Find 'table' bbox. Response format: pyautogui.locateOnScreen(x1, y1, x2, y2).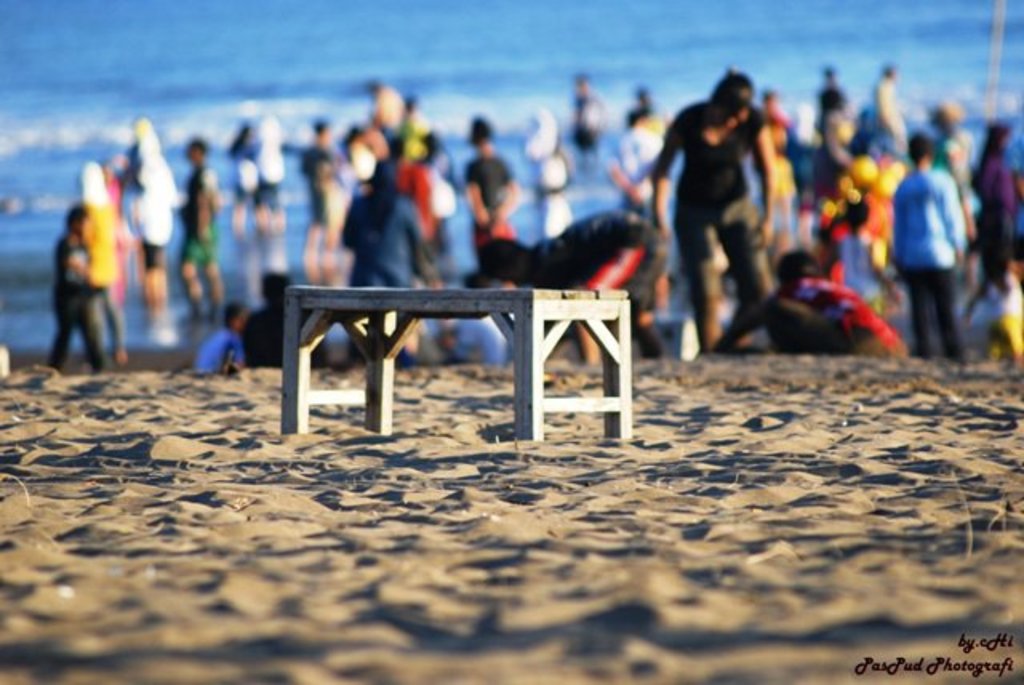
pyautogui.locateOnScreen(251, 269, 611, 440).
